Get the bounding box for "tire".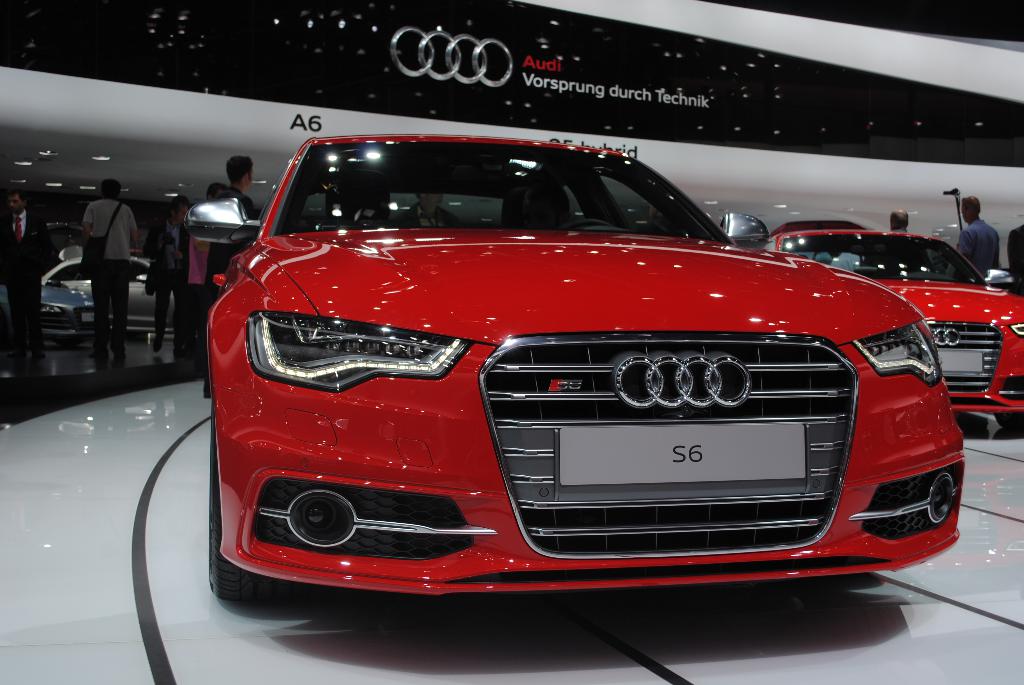
bbox(196, 392, 284, 605).
